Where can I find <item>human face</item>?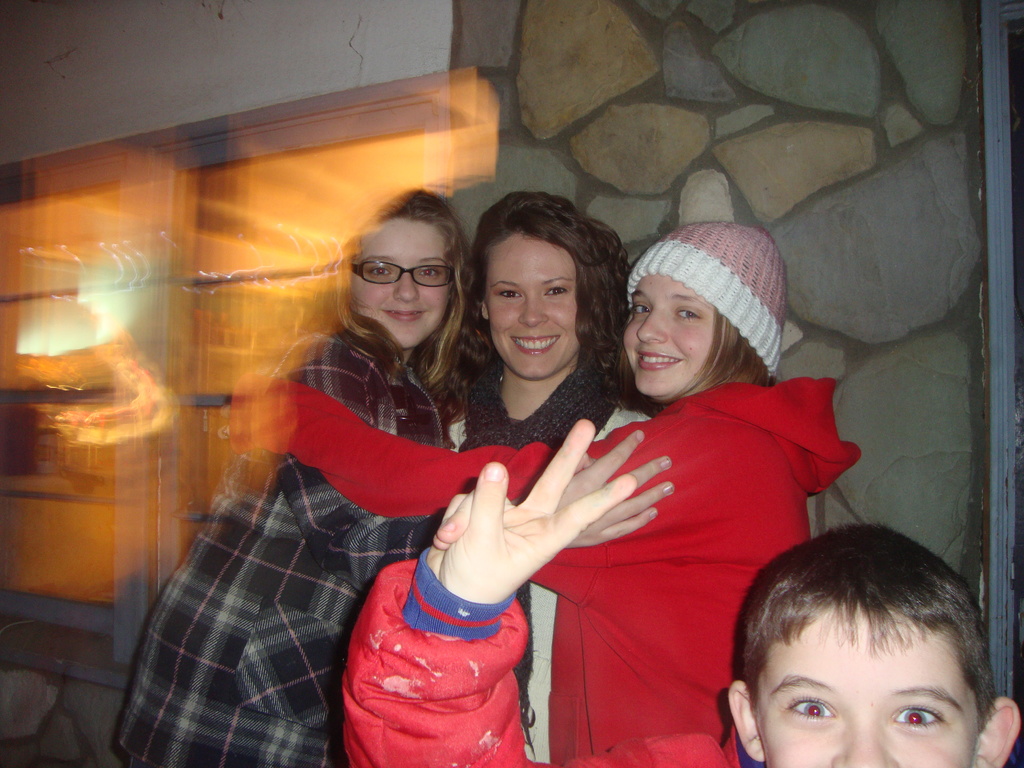
You can find it at (x1=620, y1=274, x2=709, y2=397).
